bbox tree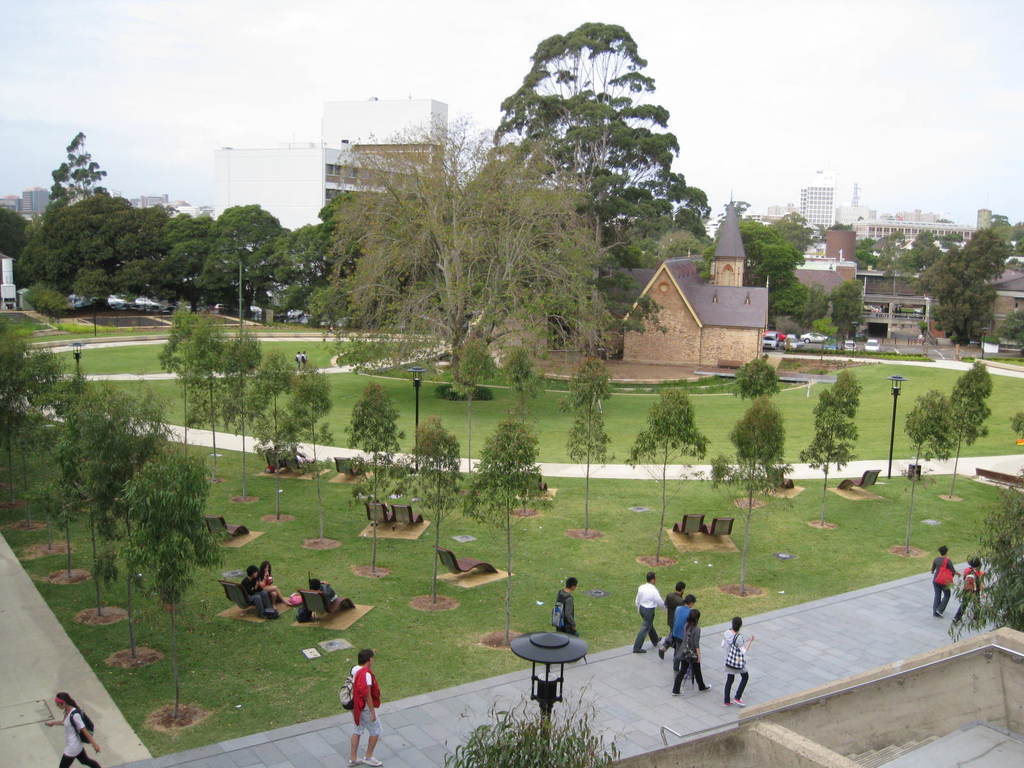
bbox=(668, 222, 705, 260)
